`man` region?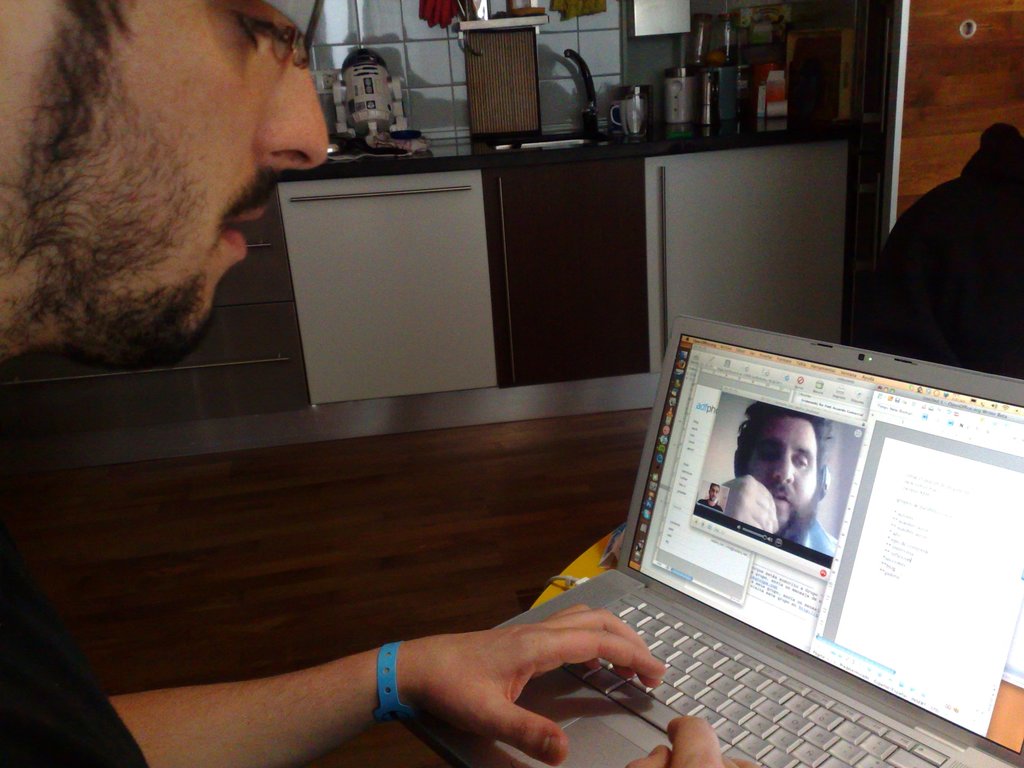
<bbox>0, 0, 764, 767</bbox>
